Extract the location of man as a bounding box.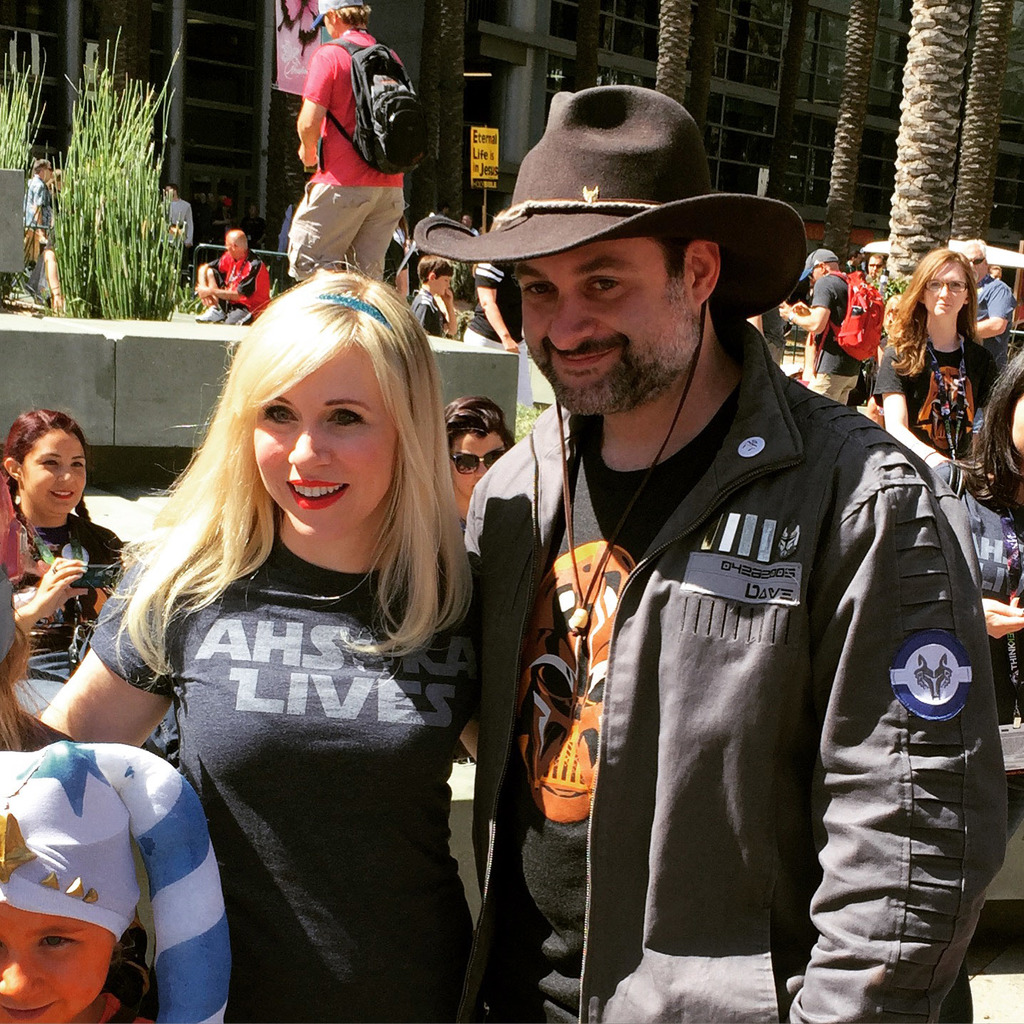
(416, 76, 1007, 1021).
